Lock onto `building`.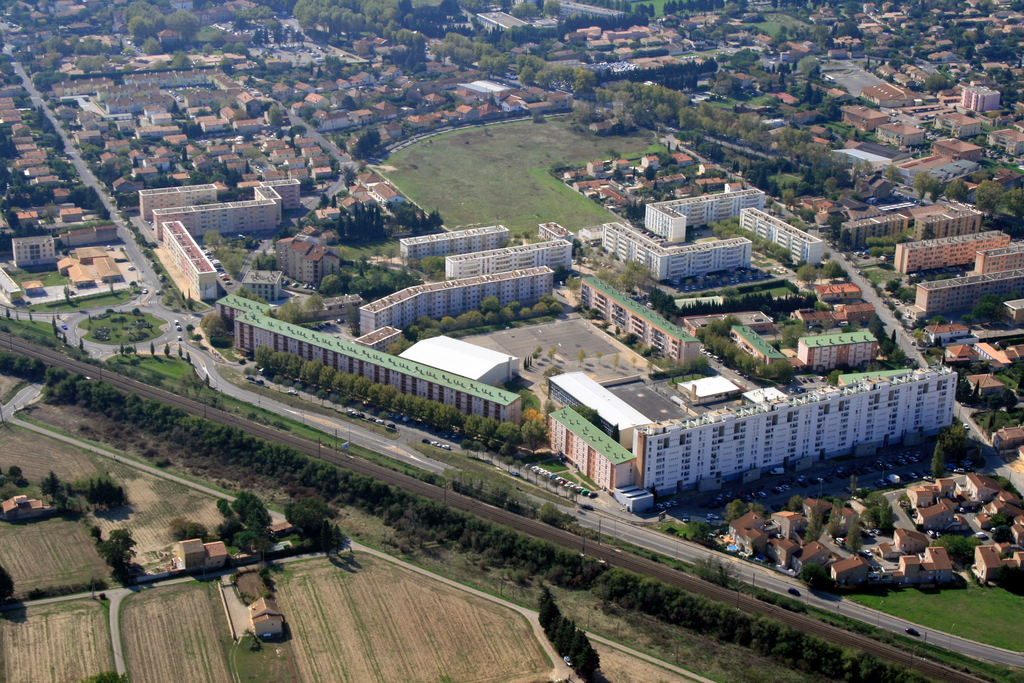
Locked: 291,243,311,282.
